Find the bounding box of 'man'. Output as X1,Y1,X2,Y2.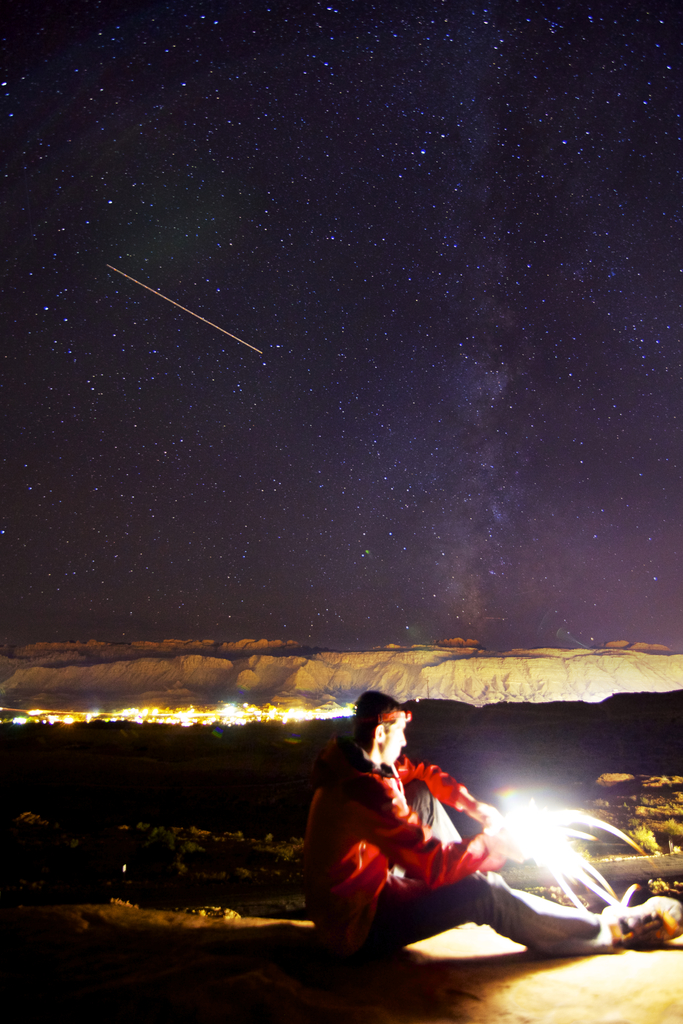
295,689,682,997.
